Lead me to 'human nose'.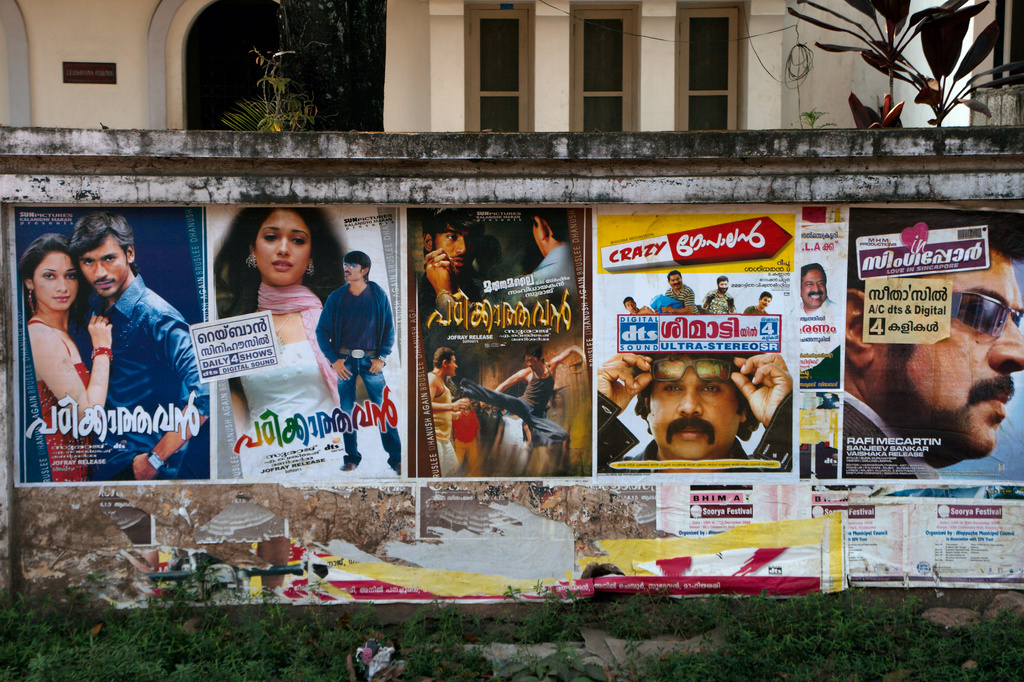
Lead to locate(678, 384, 701, 415).
